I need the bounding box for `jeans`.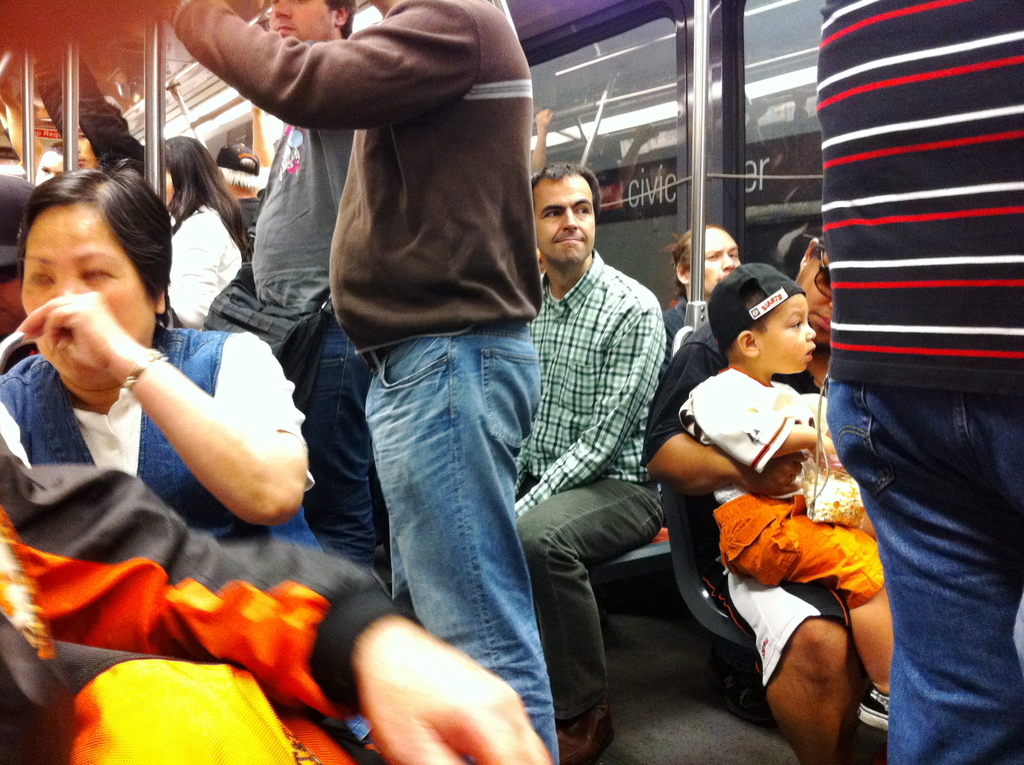
Here it is: (x1=367, y1=323, x2=556, y2=764).
